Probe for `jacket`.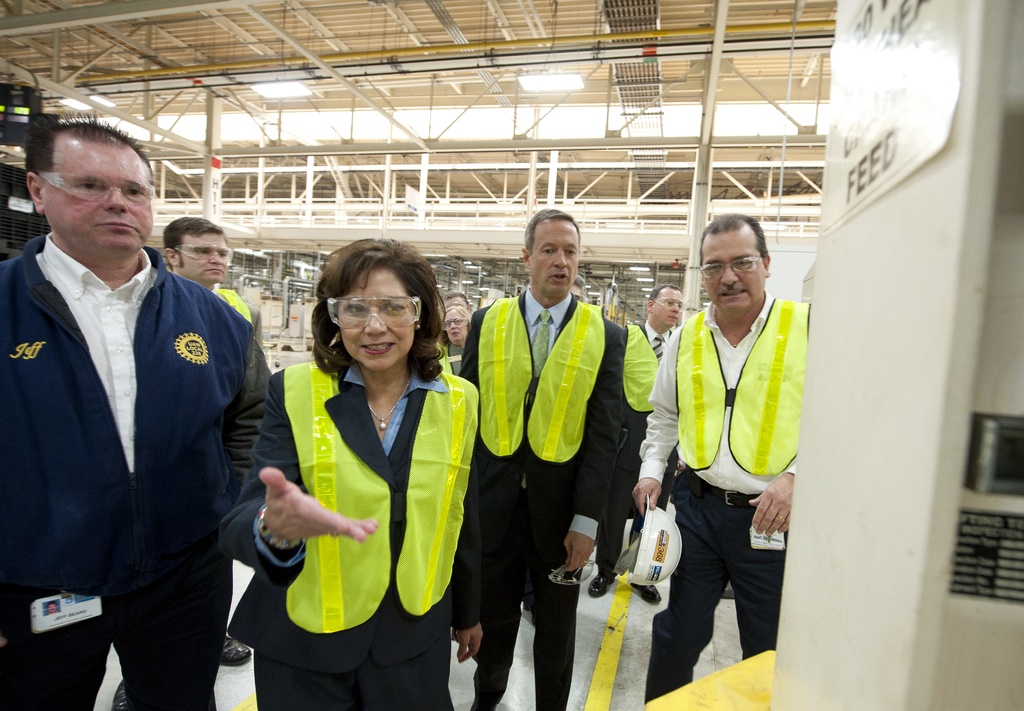
Probe result: Rect(671, 300, 813, 476).
